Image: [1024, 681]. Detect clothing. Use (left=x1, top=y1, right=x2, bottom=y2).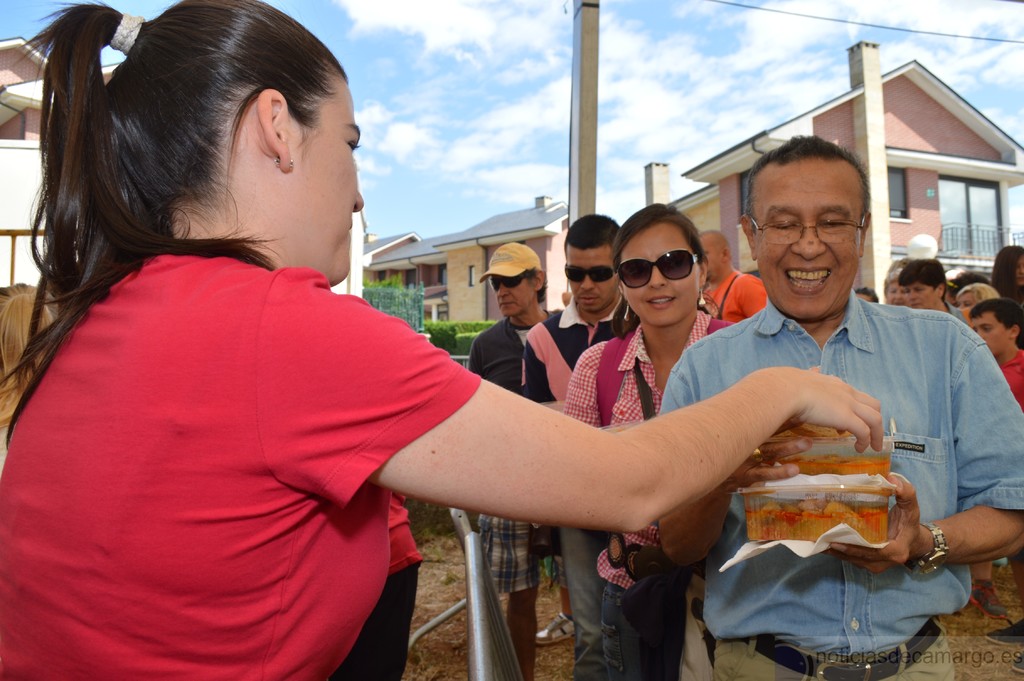
(left=480, top=513, right=545, bottom=594).
